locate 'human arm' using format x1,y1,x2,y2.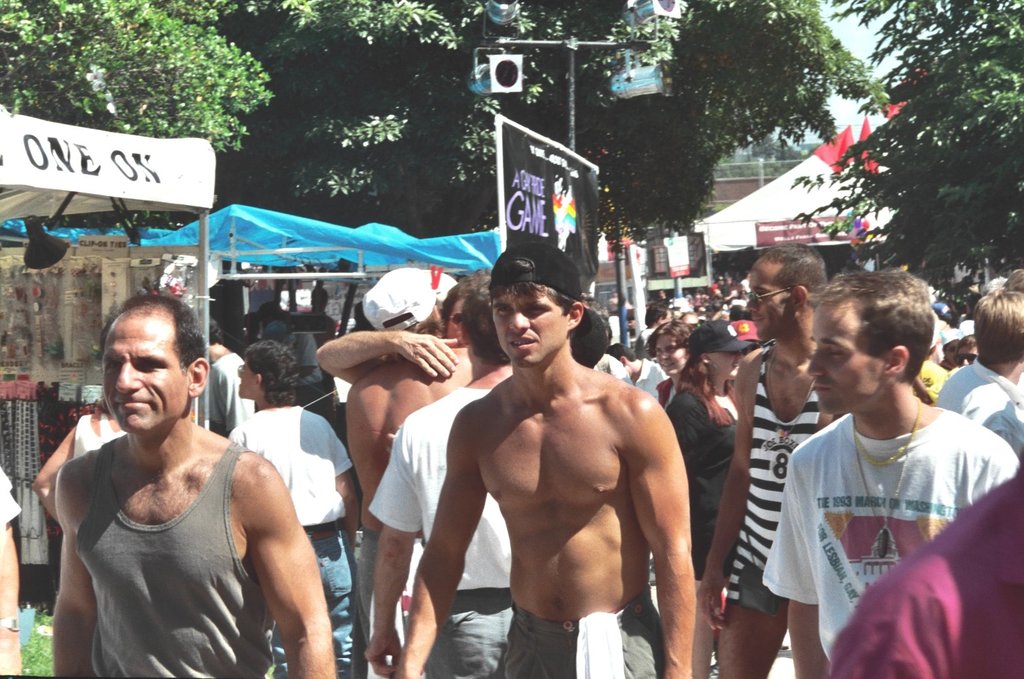
760,456,834,678.
